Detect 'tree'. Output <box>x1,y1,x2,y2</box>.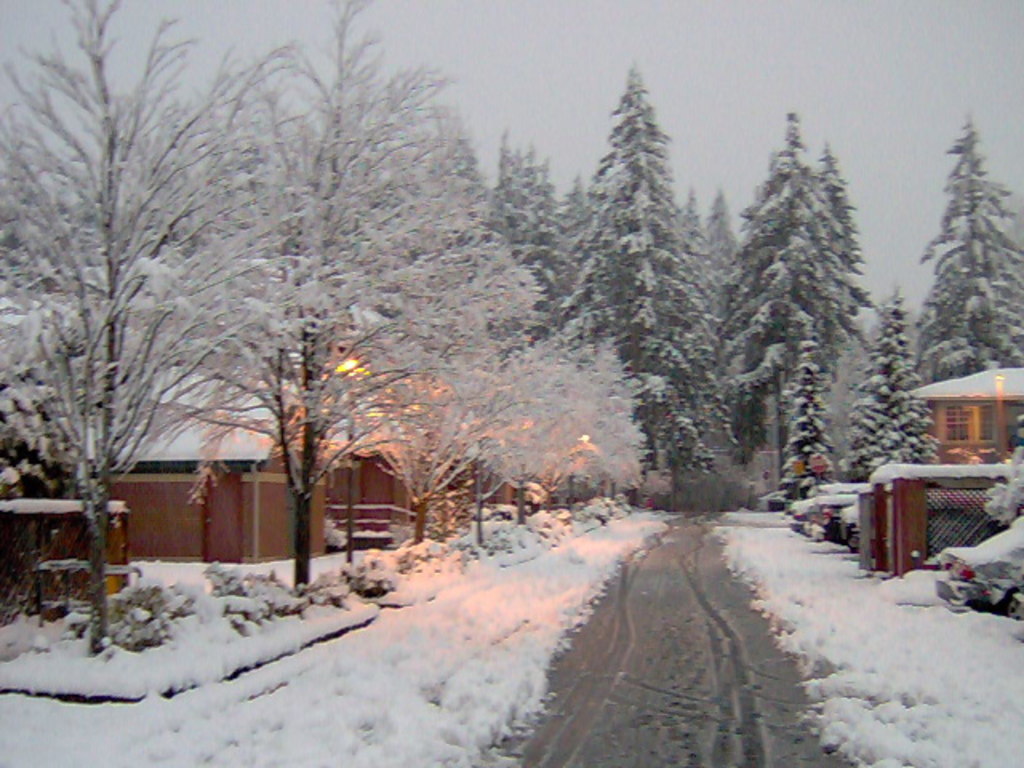
<box>0,0,291,654</box>.
